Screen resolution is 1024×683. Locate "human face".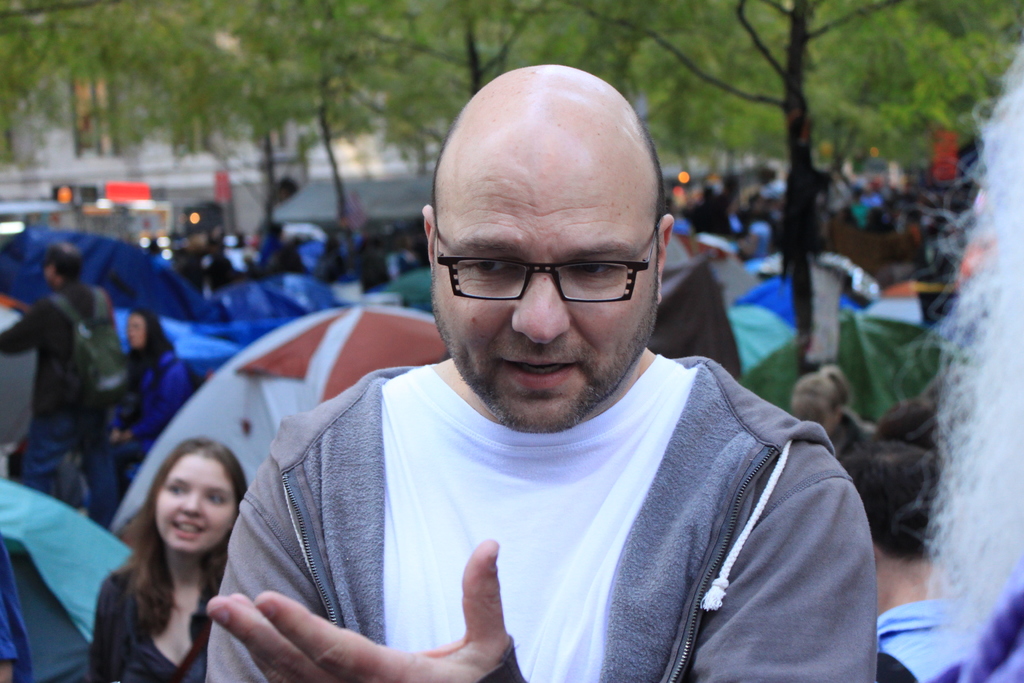
rect(420, 174, 653, 434).
